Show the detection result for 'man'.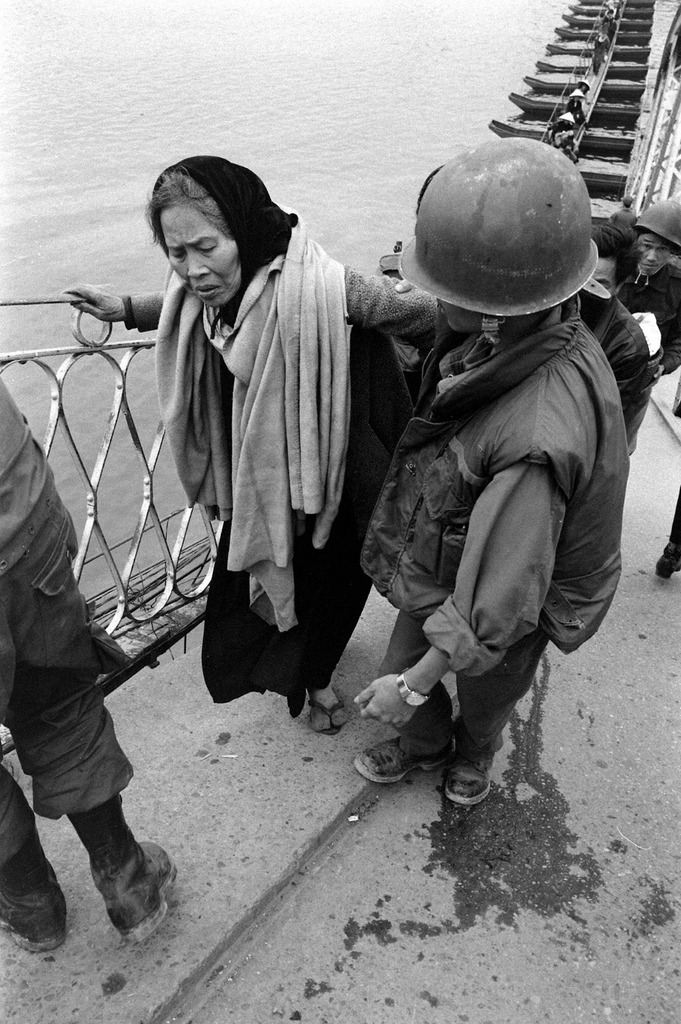
locate(321, 124, 652, 872).
